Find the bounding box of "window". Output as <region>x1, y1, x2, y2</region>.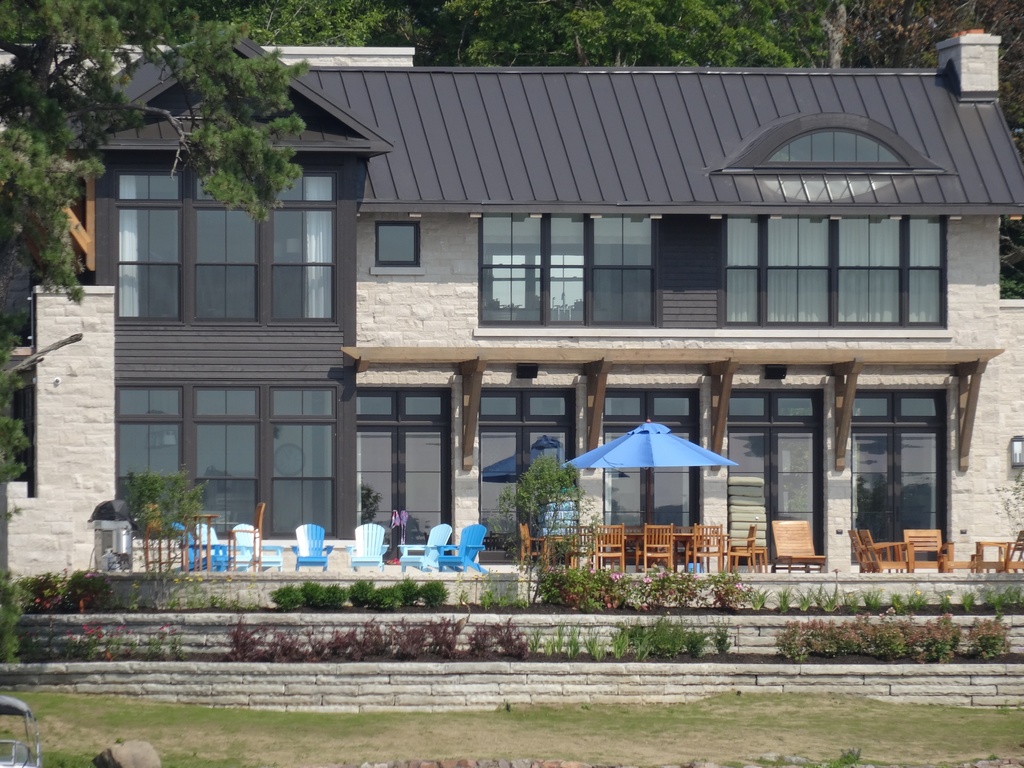
<region>721, 216, 950, 329</region>.
